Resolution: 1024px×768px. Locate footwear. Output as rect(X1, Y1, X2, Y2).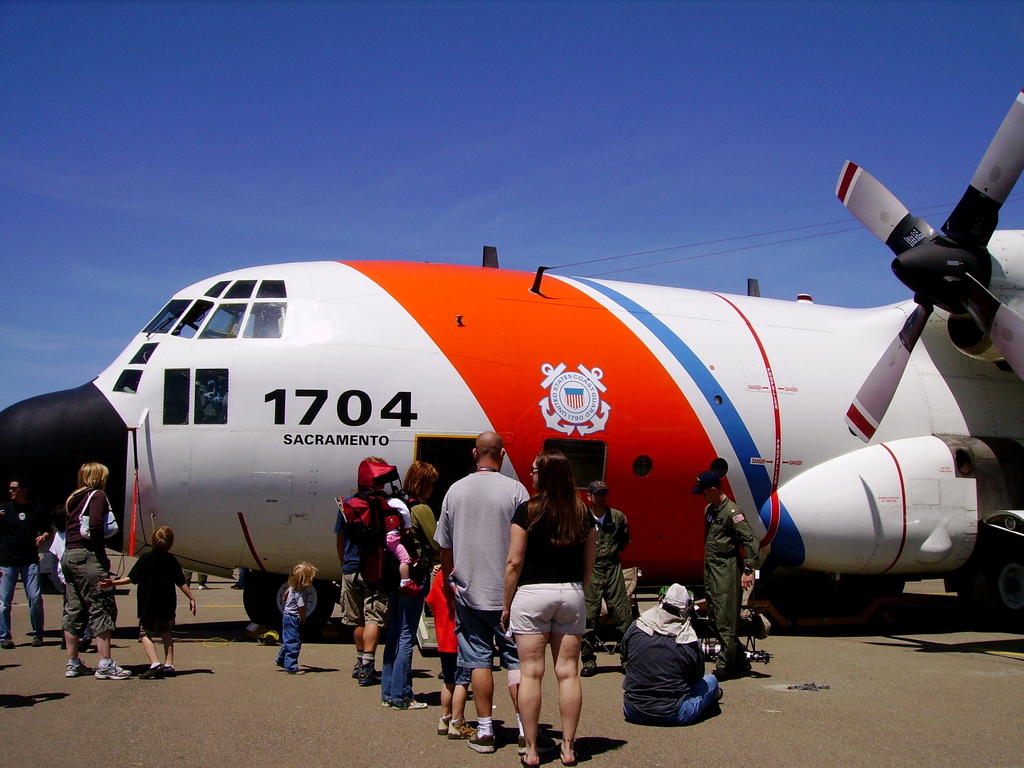
rect(520, 749, 544, 766).
